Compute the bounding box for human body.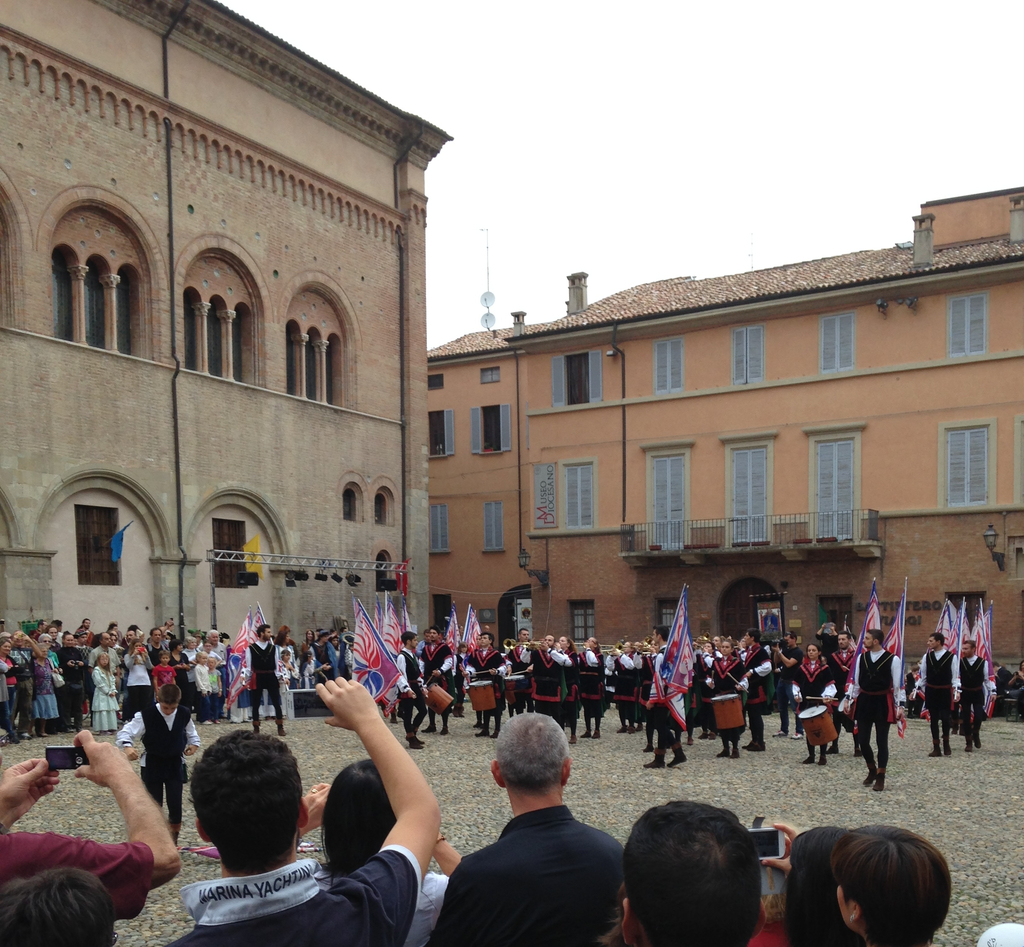
[405, 853, 462, 946].
